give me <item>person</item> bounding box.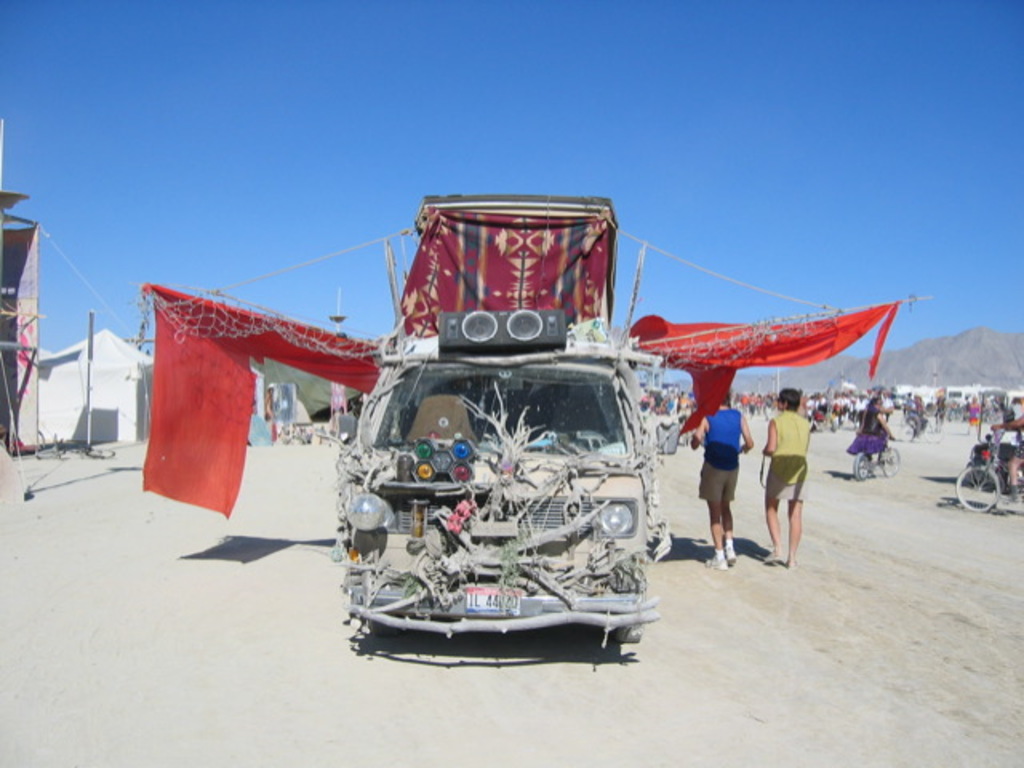
[758,386,808,568].
